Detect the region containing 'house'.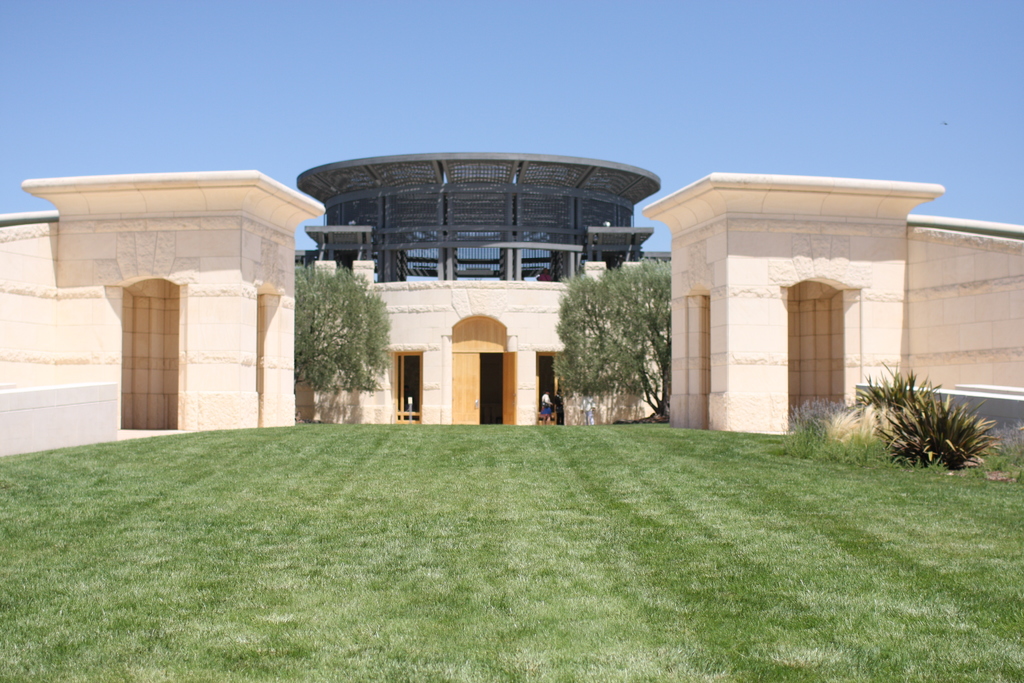
pyautogui.locateOnScreen(0, 165, 324, 470).
